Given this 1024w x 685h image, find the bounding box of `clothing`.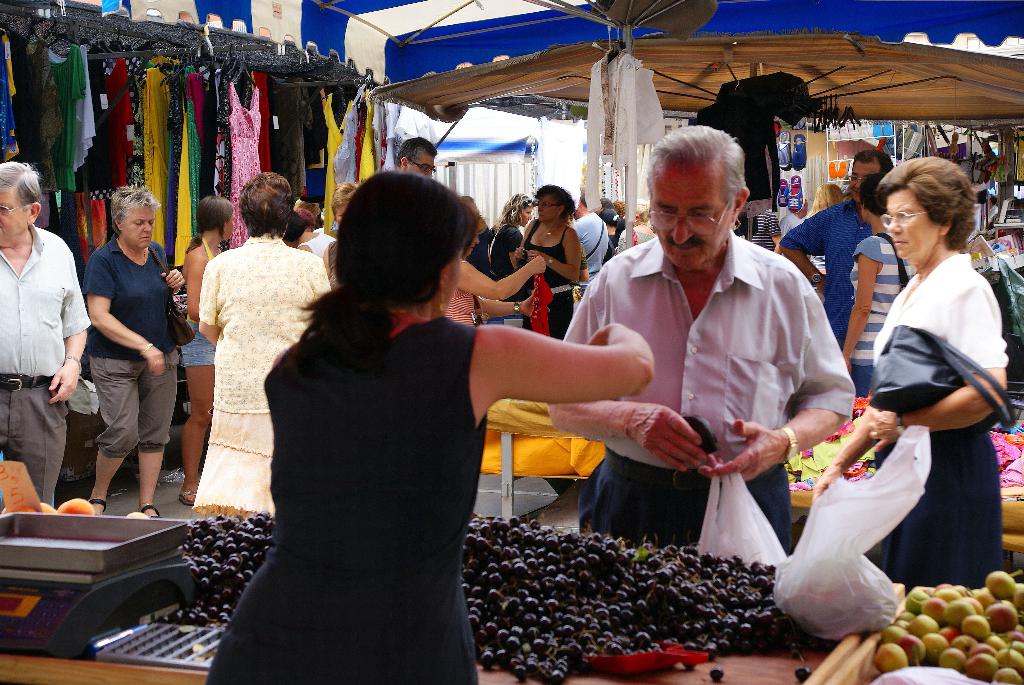
rect(852, 219, 1007, 592).
